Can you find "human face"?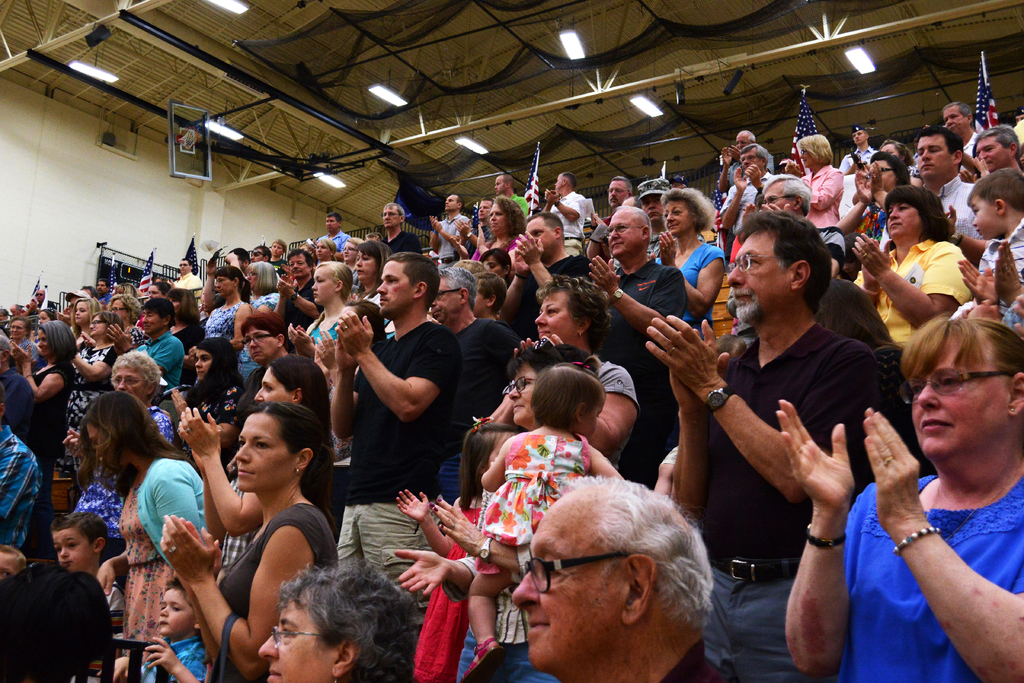
Yes, bounding box: crop(742, 152, 762, 168).
